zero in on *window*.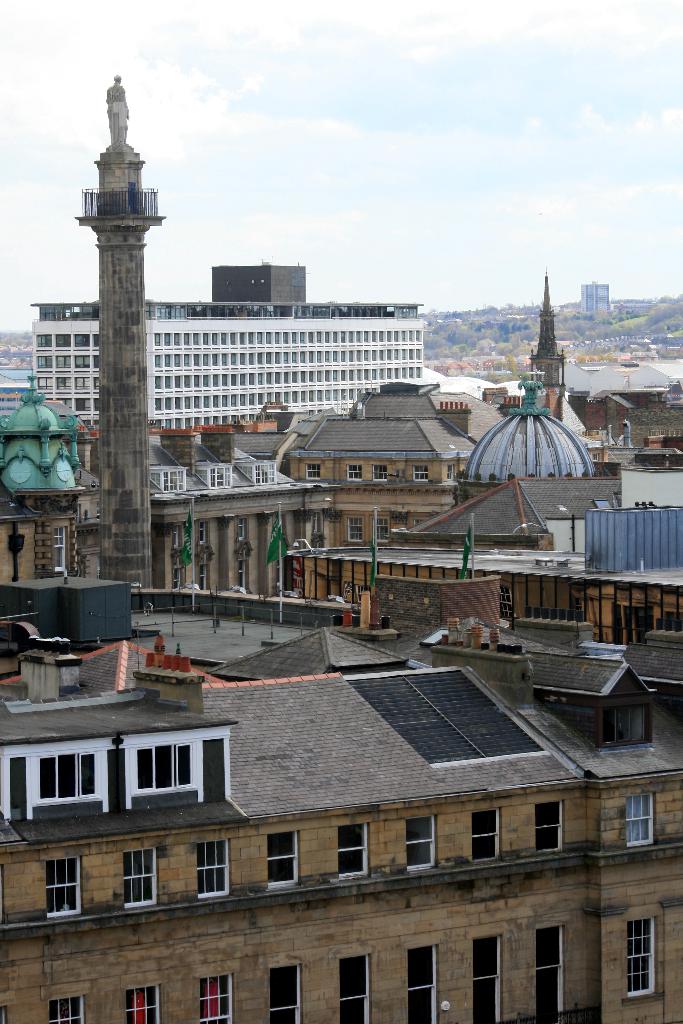
Zeroed in: (340,822,370,874).
